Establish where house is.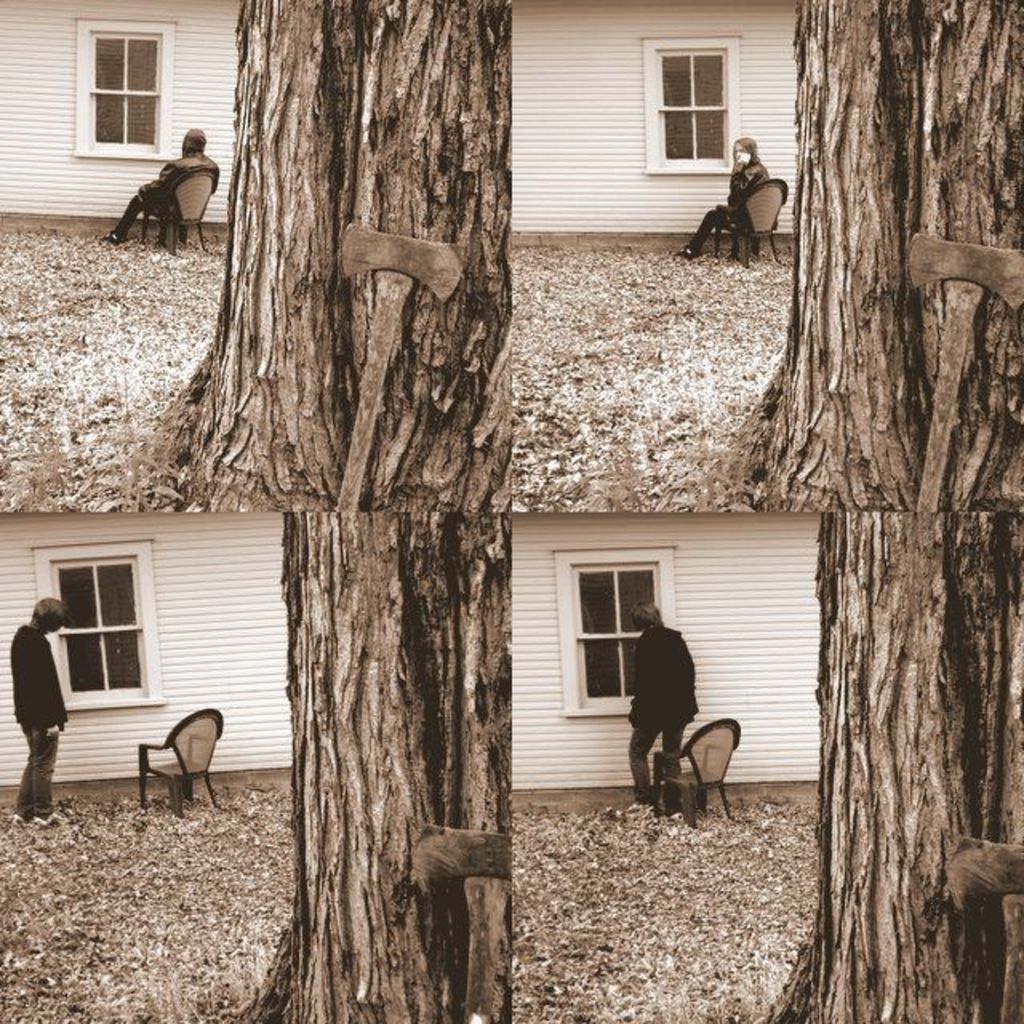
Established at box(0, 0, 822, 789).
